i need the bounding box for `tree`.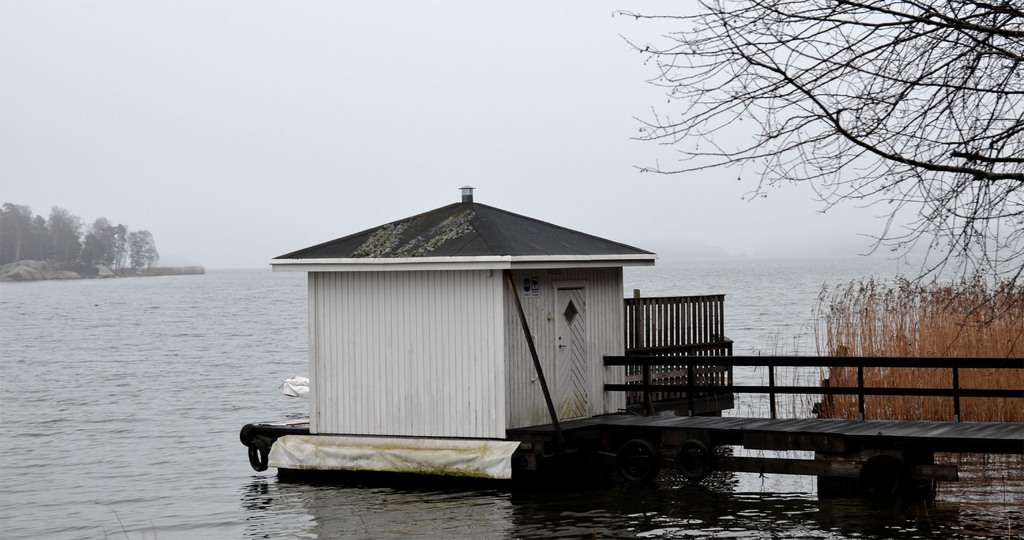
Here it is: bbox=[84, 211, 118, 268].
